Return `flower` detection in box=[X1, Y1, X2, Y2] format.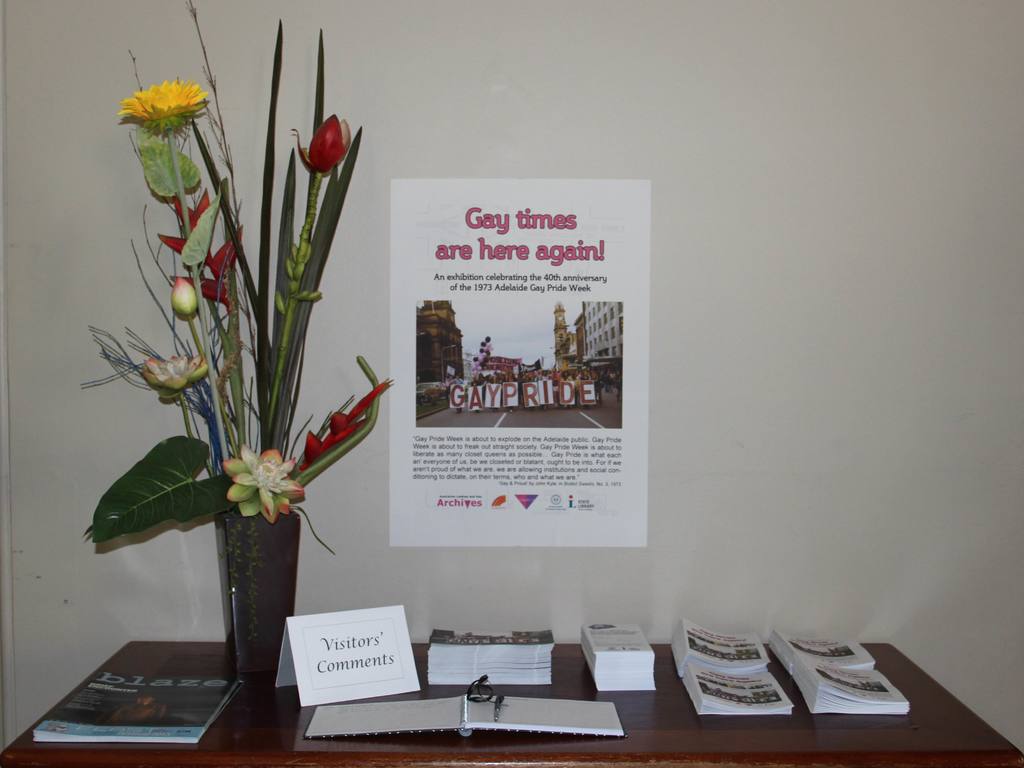
box=[140, 357, 214, 399].
